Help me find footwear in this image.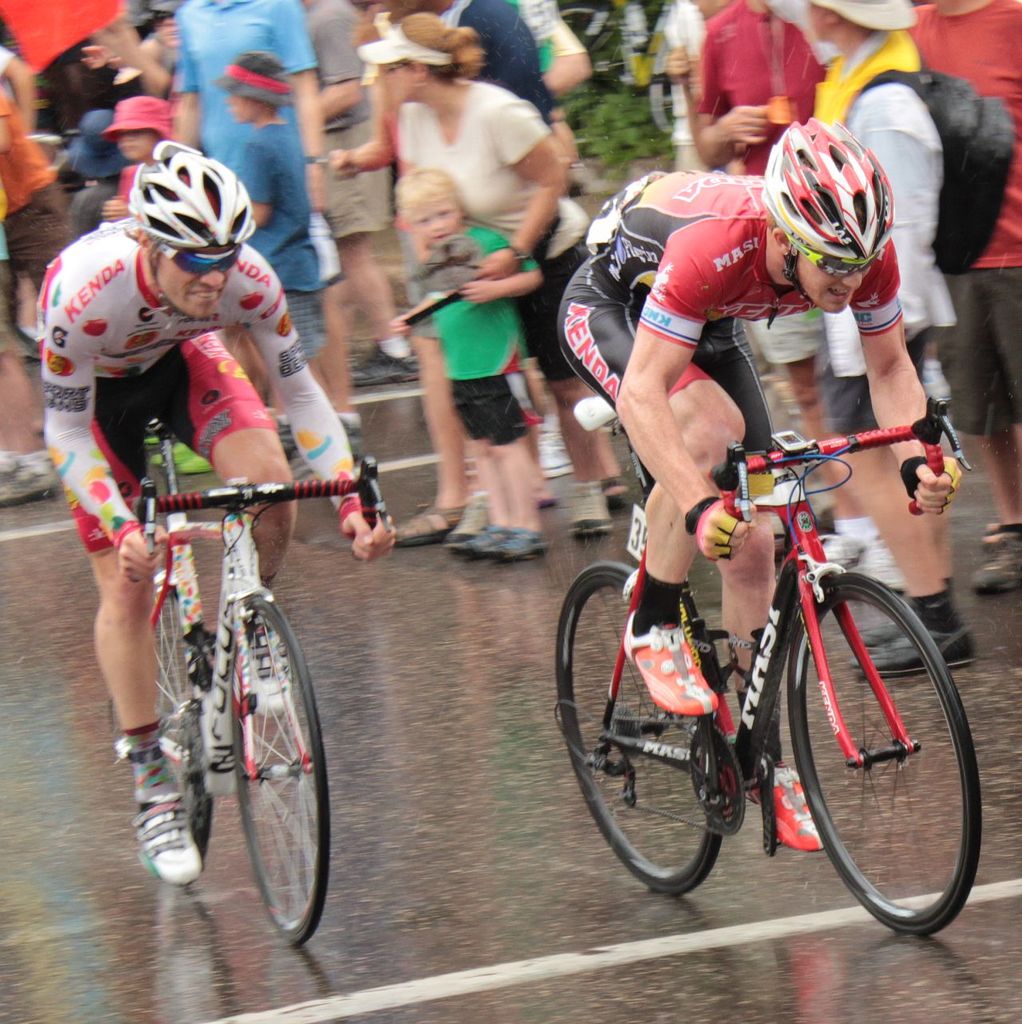
Found it: 972 525 1021 592.
